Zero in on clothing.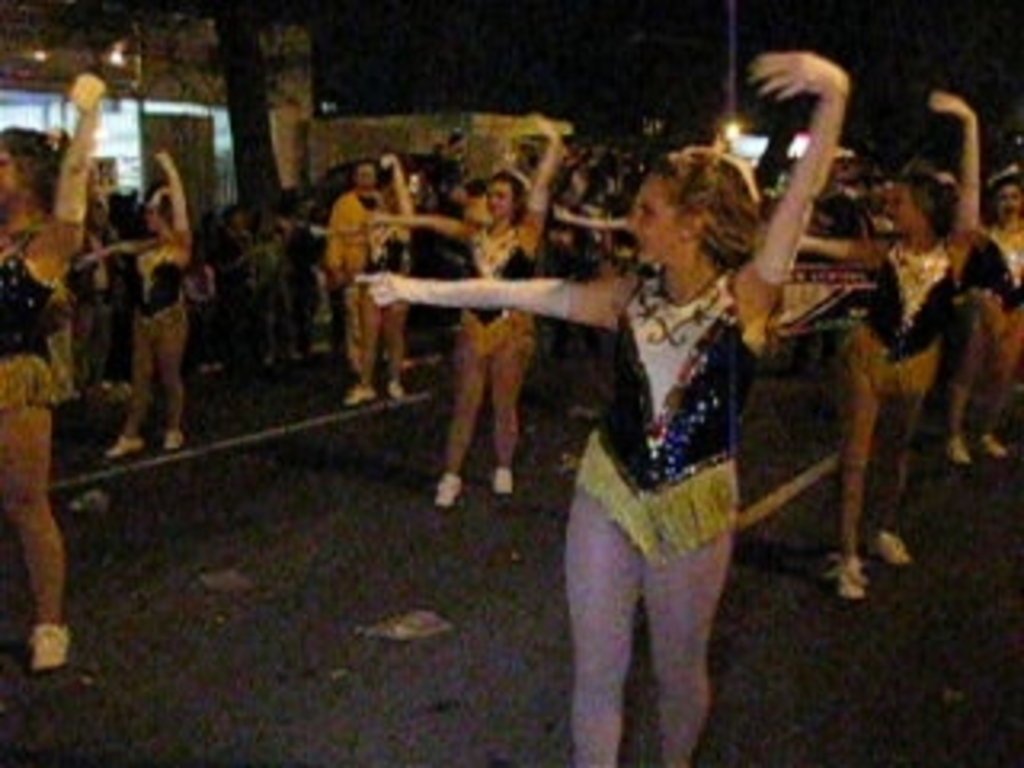
Zeroed in: crop(0, 224, 70, 410).
